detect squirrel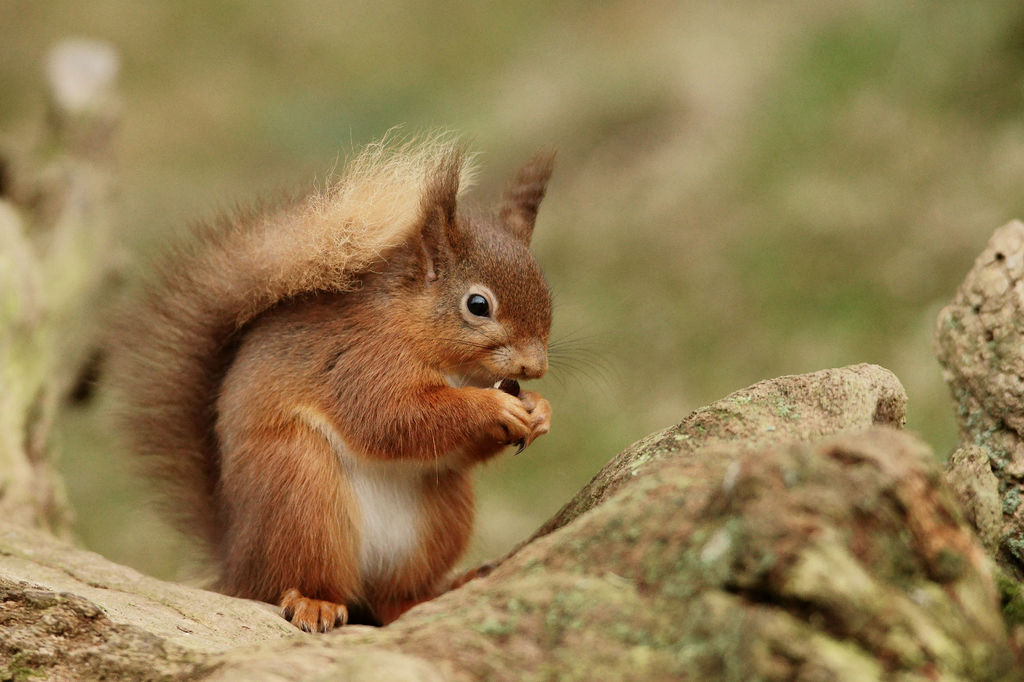
<region>84, 125, 630, 640</region>
